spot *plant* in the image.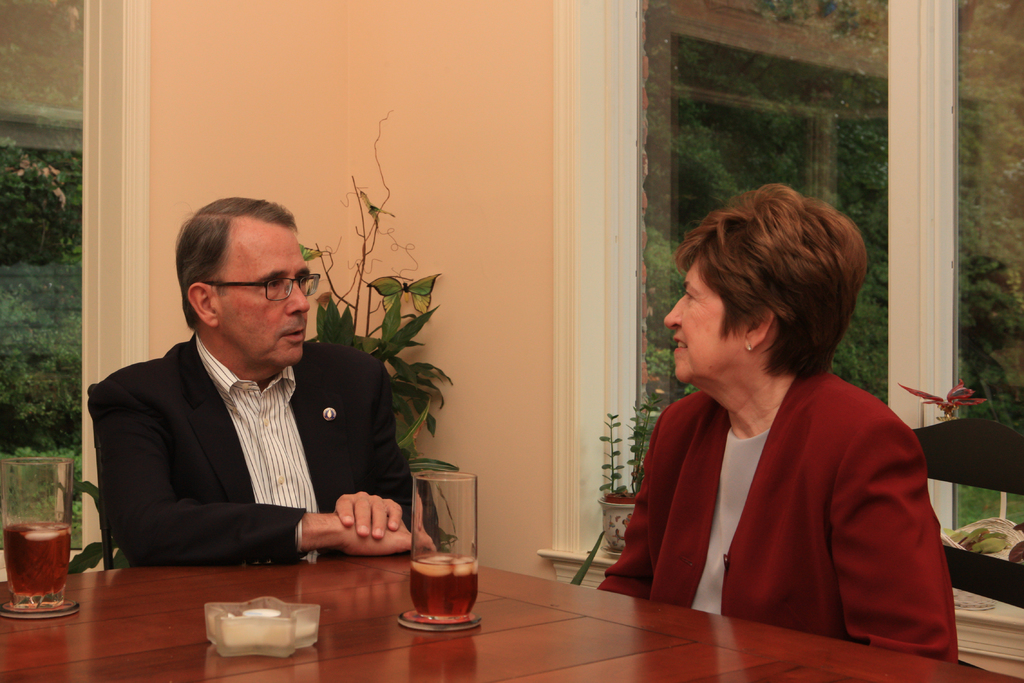
*plant* found at {"x1": 294, "y1": 126, "x2": 464, "y2": 527}.
